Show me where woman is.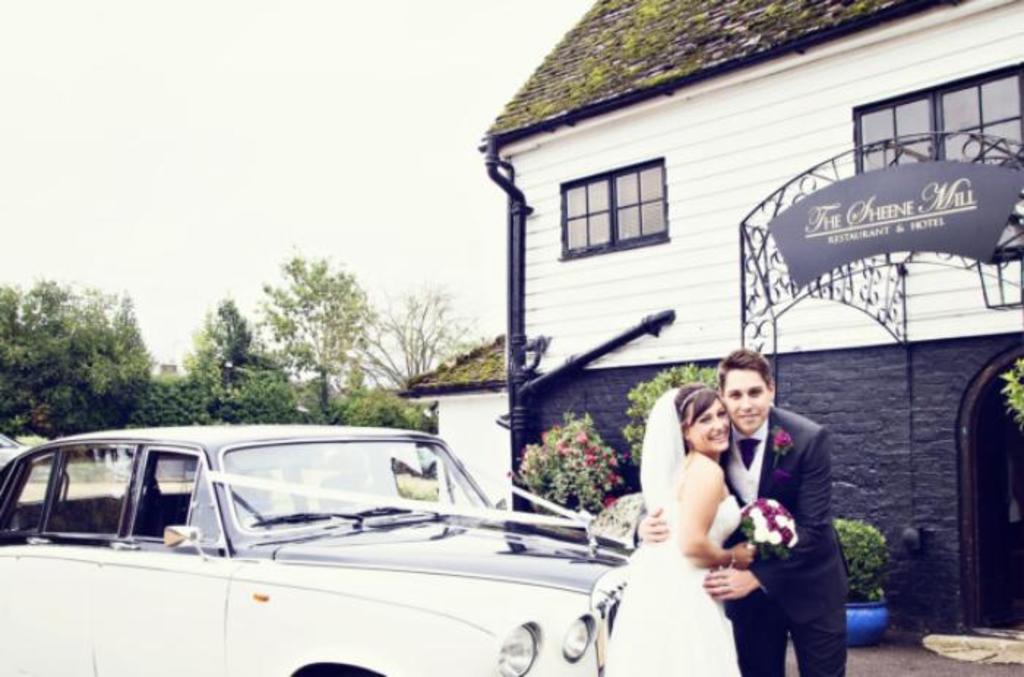
woman is at <box>597,368,764,671</box>.
